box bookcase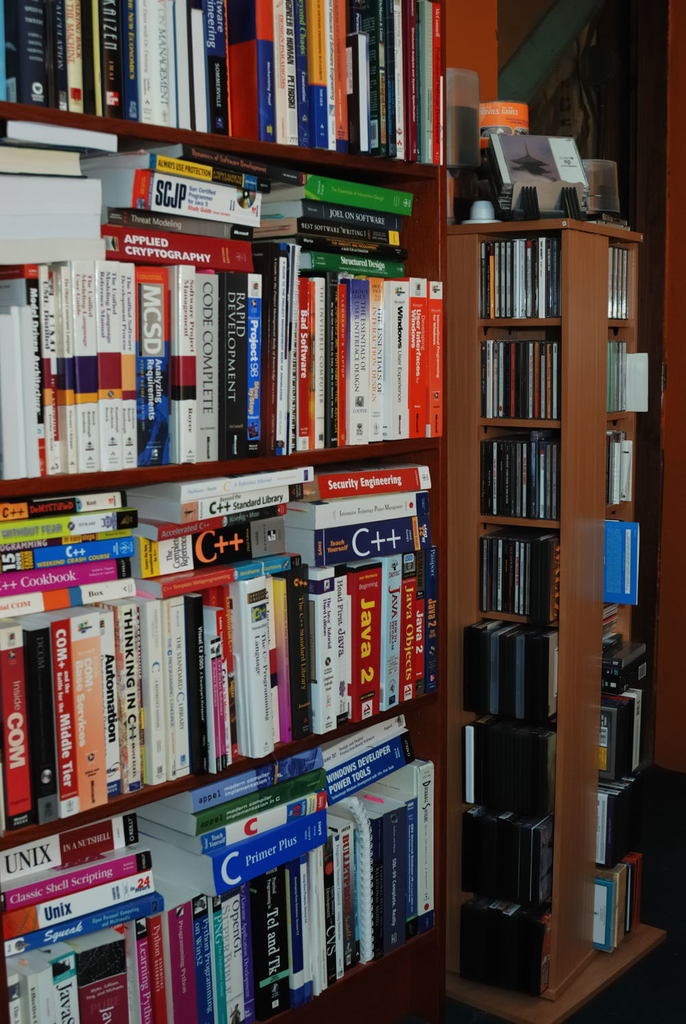
<bbox>445, 217, 663, 1023</bbox>
